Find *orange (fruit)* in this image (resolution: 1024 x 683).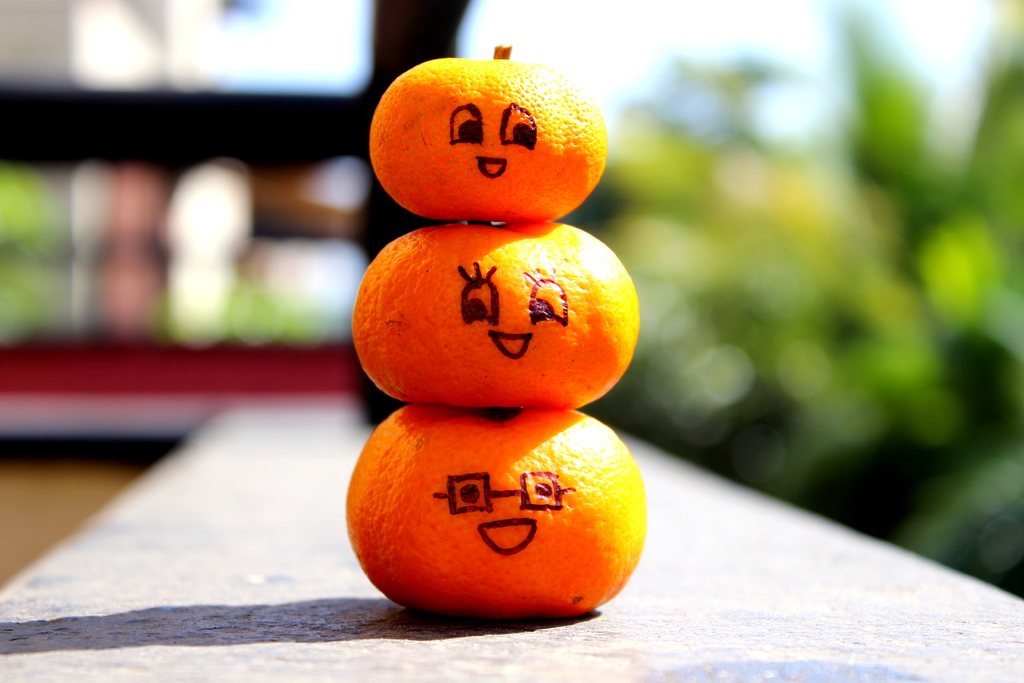
{"left": 338, "top": 402, "right": 653, "bottom": 611}.
